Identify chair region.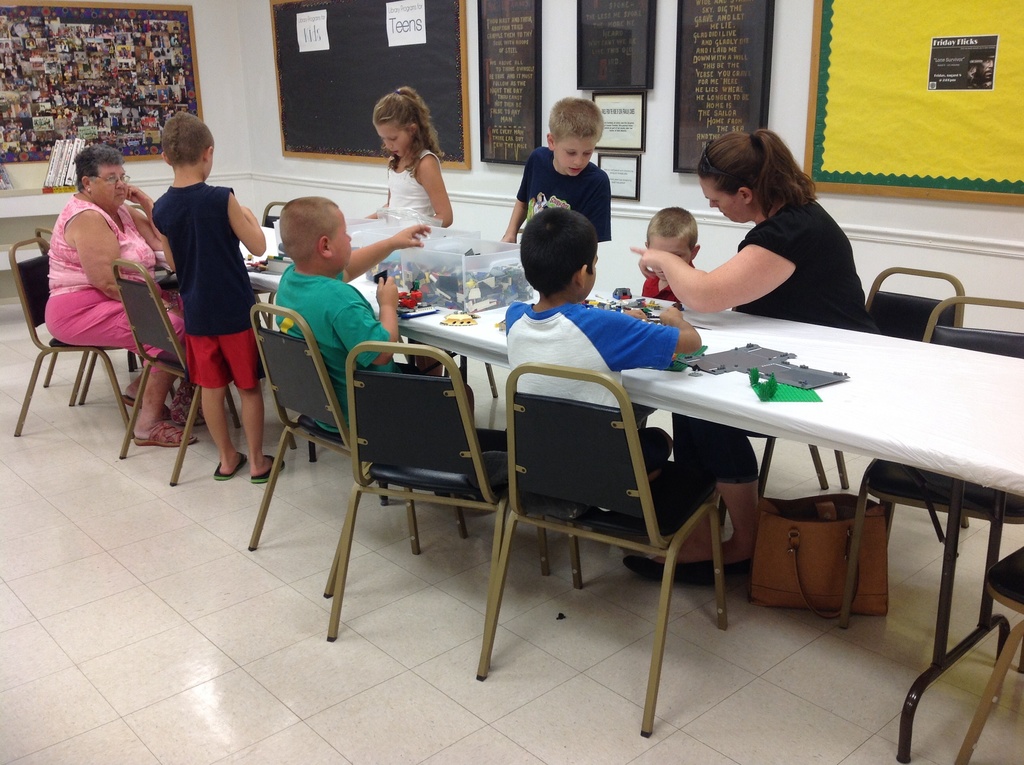
Region: (952, 545, 1023, 764).
